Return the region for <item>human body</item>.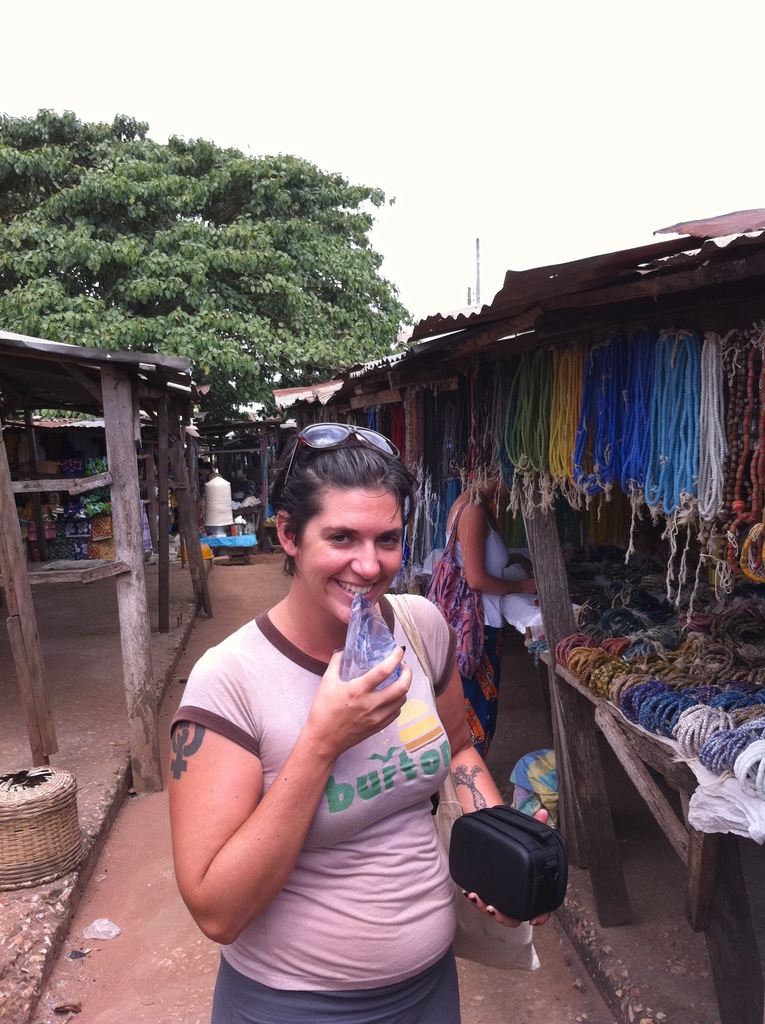
<region>435, 463, 529, 771</region>.
